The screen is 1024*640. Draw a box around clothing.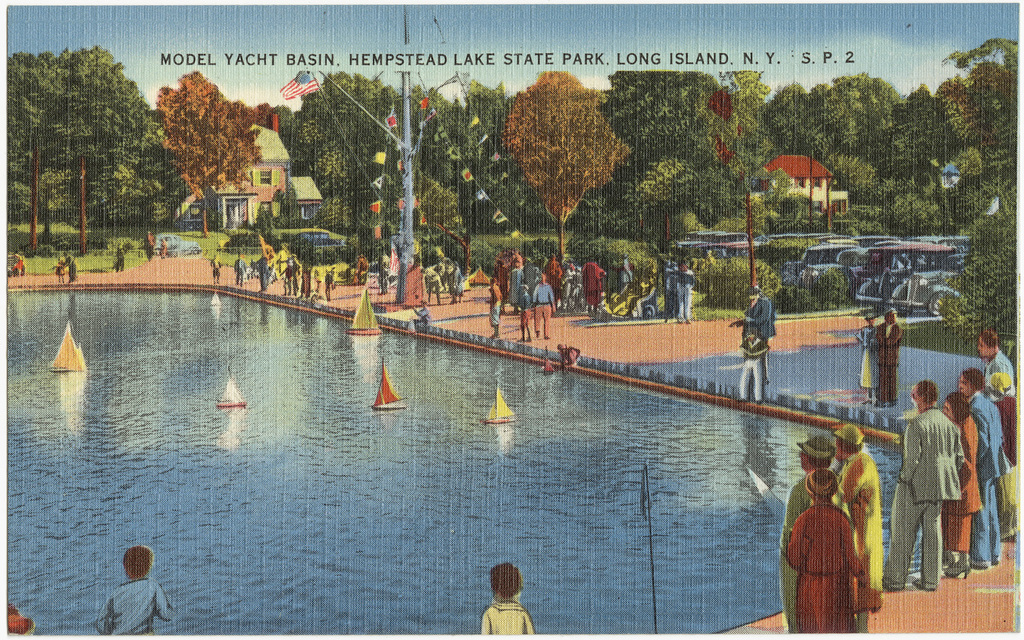
region(963, 388, 1011, 560).
